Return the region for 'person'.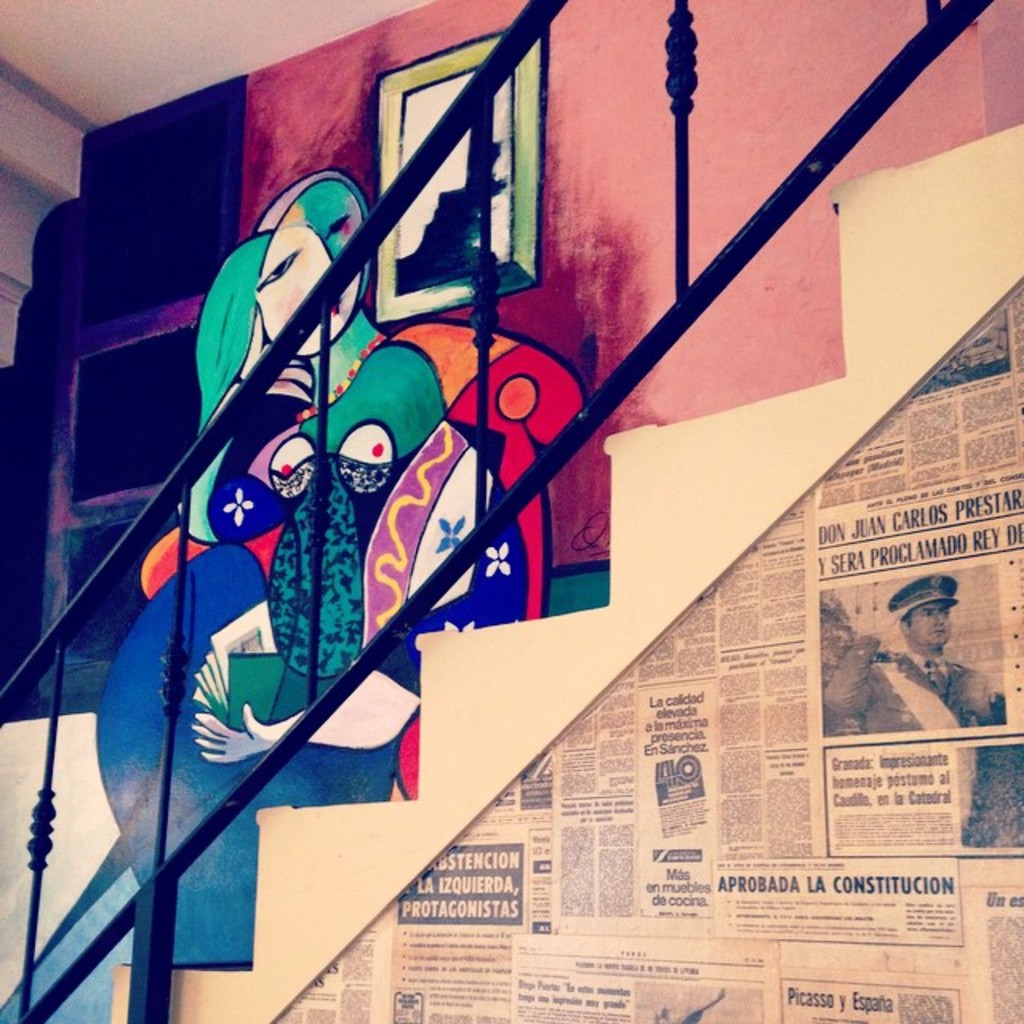
886,598,984,760.
